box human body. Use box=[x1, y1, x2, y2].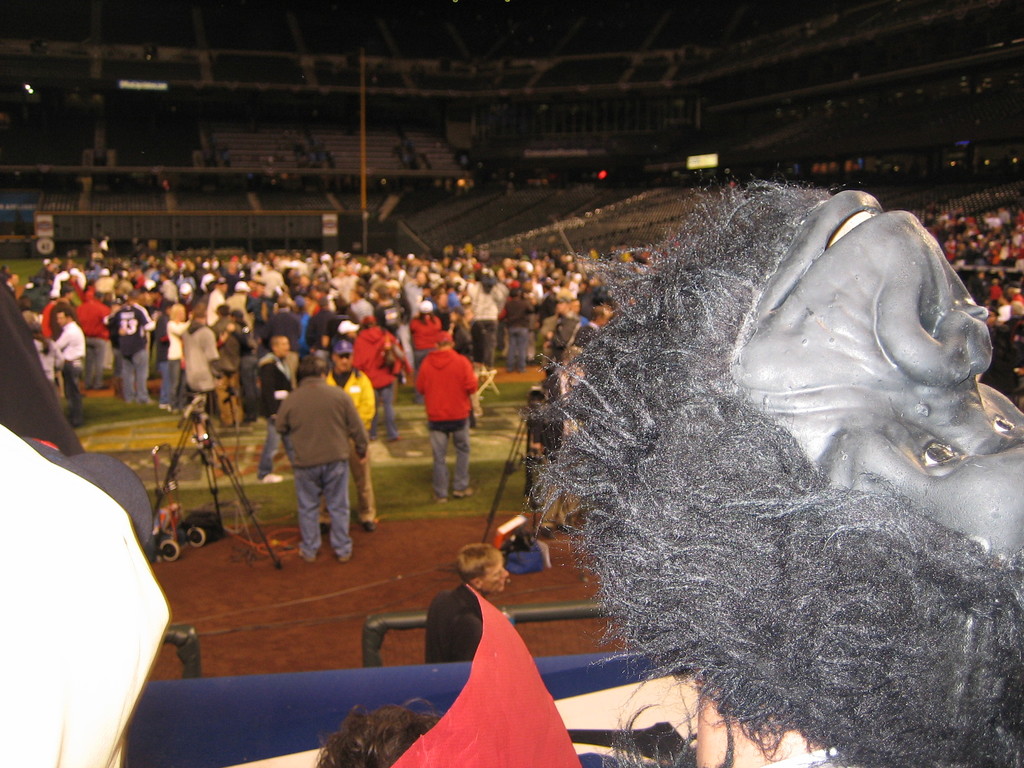
box=[180, 274, 191, 298].
